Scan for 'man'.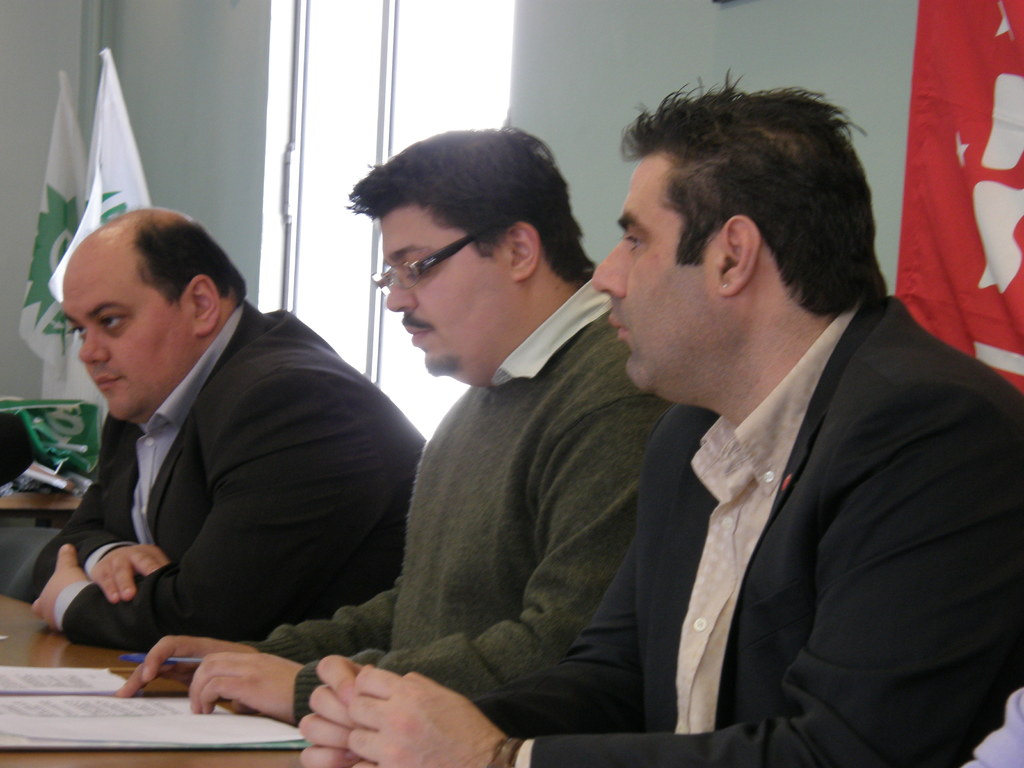
Scan result: (left=287, top=66, right=1022, bottom=767).
